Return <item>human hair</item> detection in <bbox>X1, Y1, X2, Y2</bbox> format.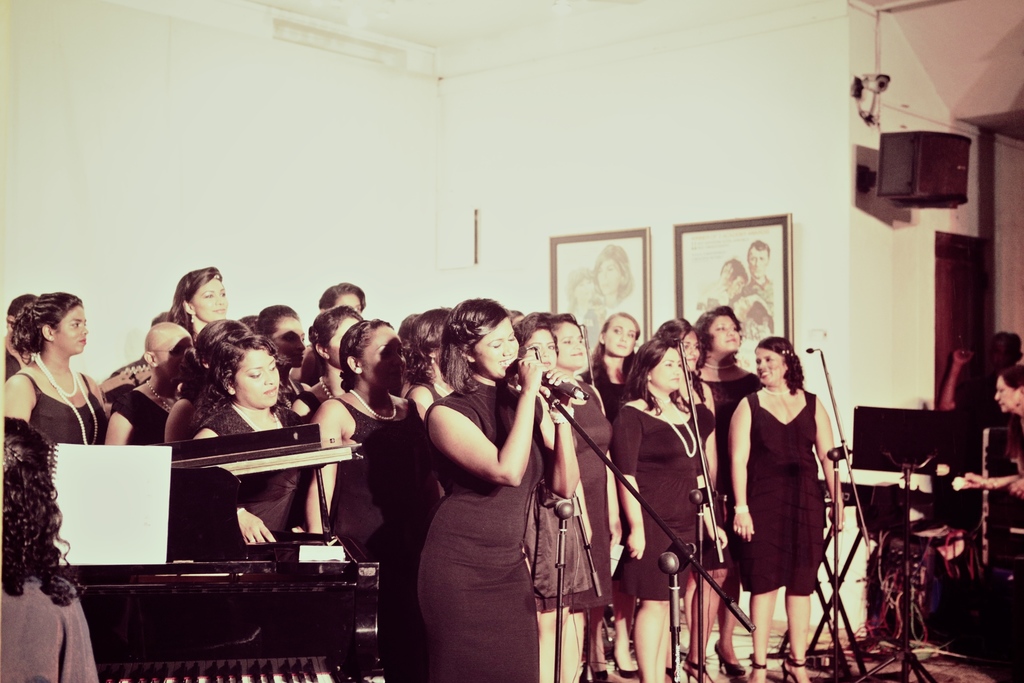
<bbox>191, 314, 291, 427</bbox>.
